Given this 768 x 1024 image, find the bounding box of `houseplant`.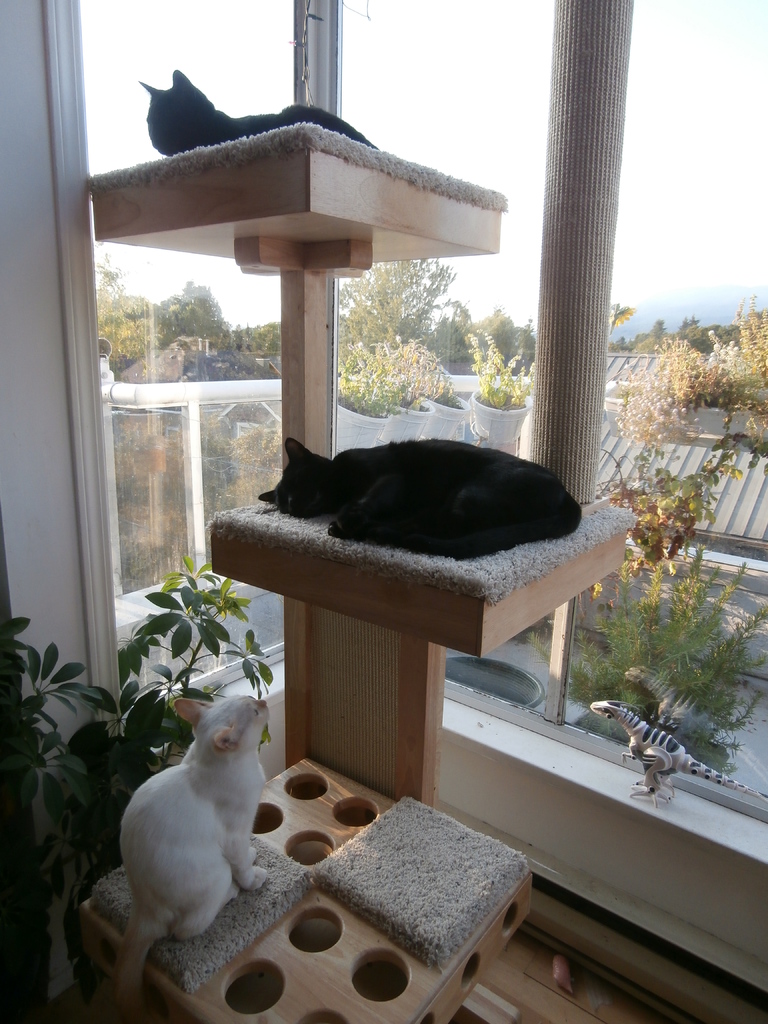
box(0, 614, 123, 924).
